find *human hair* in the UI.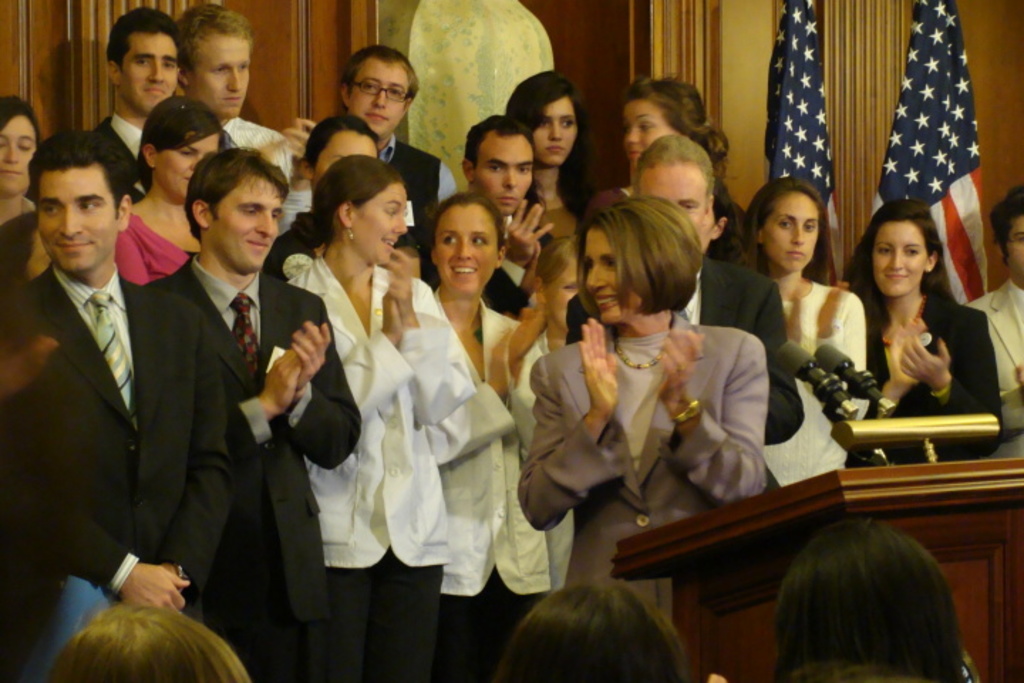
UI element at box(759, 531, 973, 682).
